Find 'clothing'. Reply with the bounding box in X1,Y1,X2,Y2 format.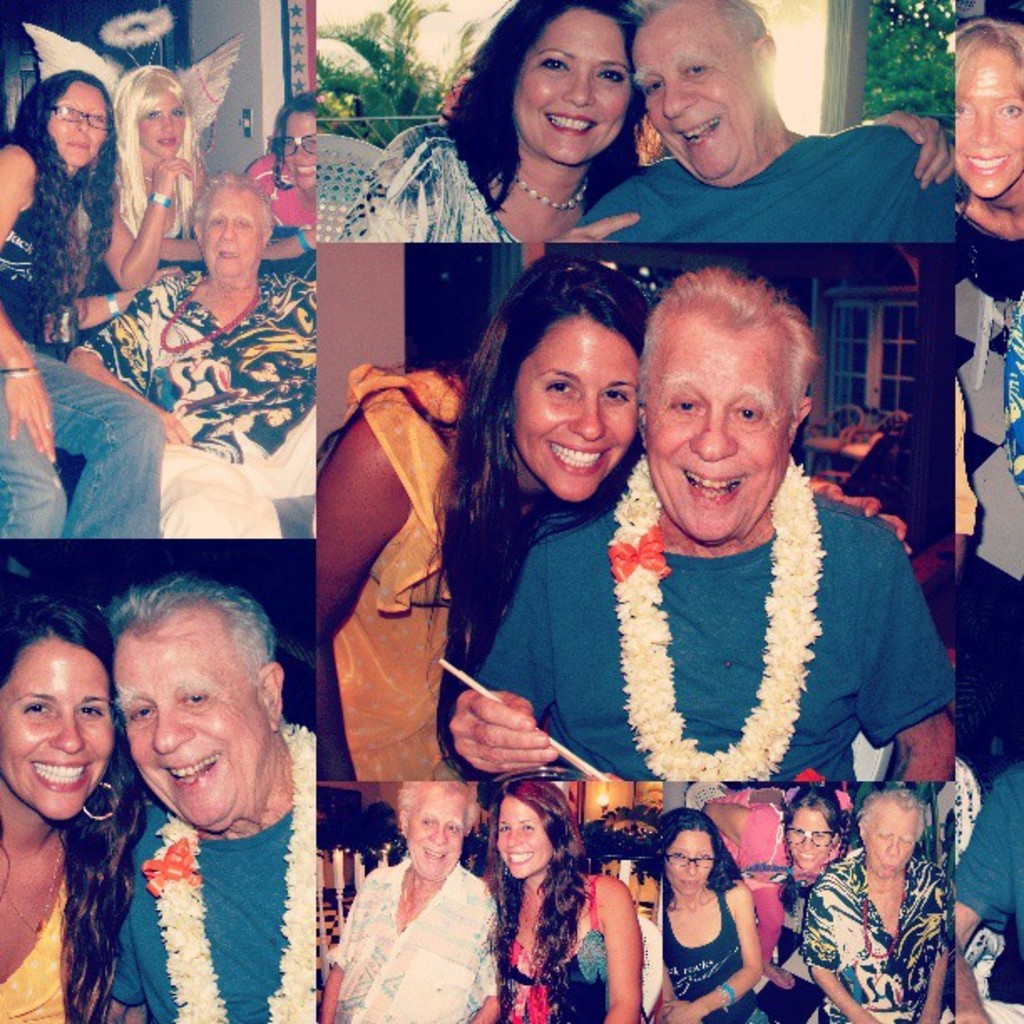
325,847,502,1022.
